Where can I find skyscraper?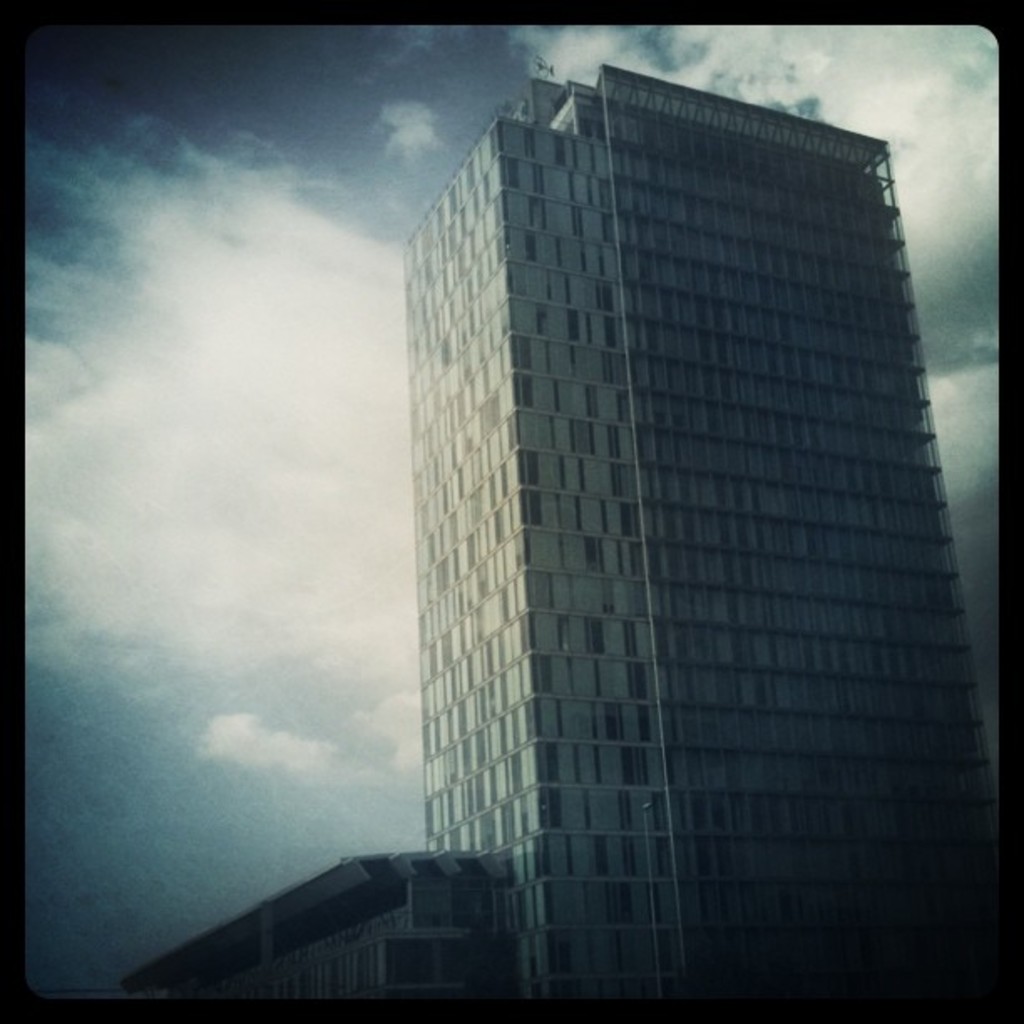
You can find it at (366,65,969,991).
